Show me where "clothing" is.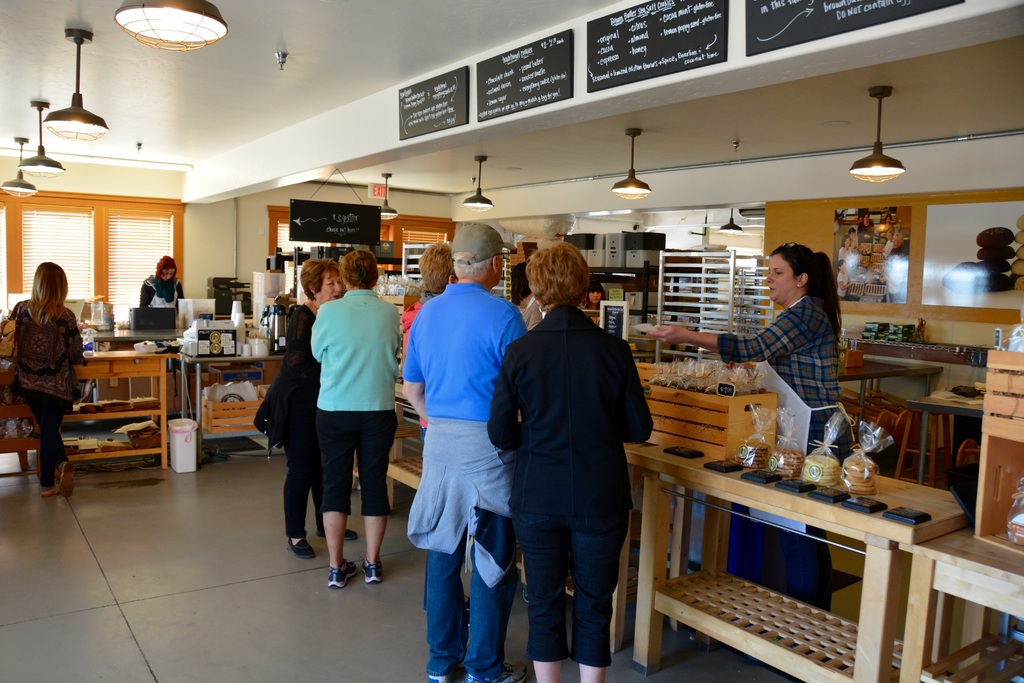
"clothing" is at [268,298,324,537].
